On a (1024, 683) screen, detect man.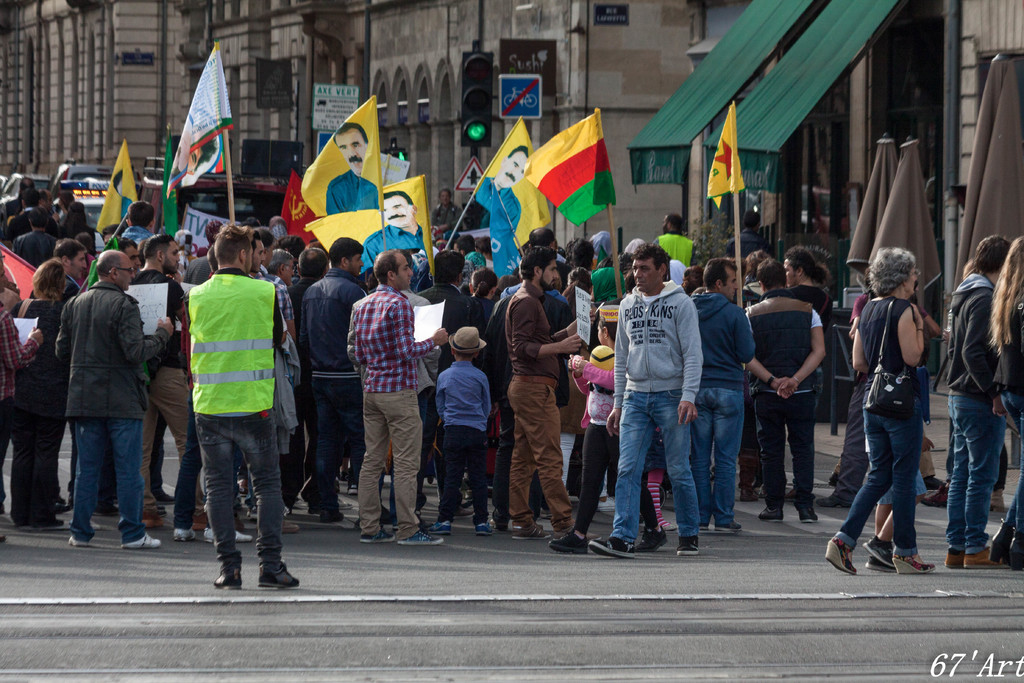
[189, 222, 298, 589].
